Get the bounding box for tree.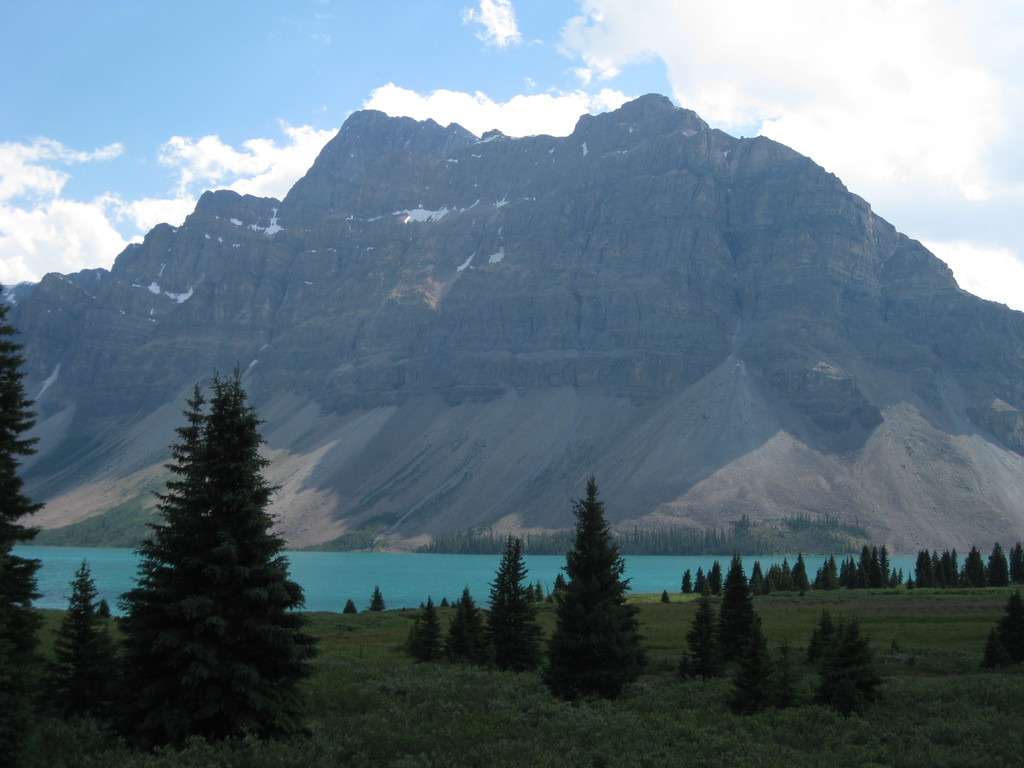
[0,280,47,692].
